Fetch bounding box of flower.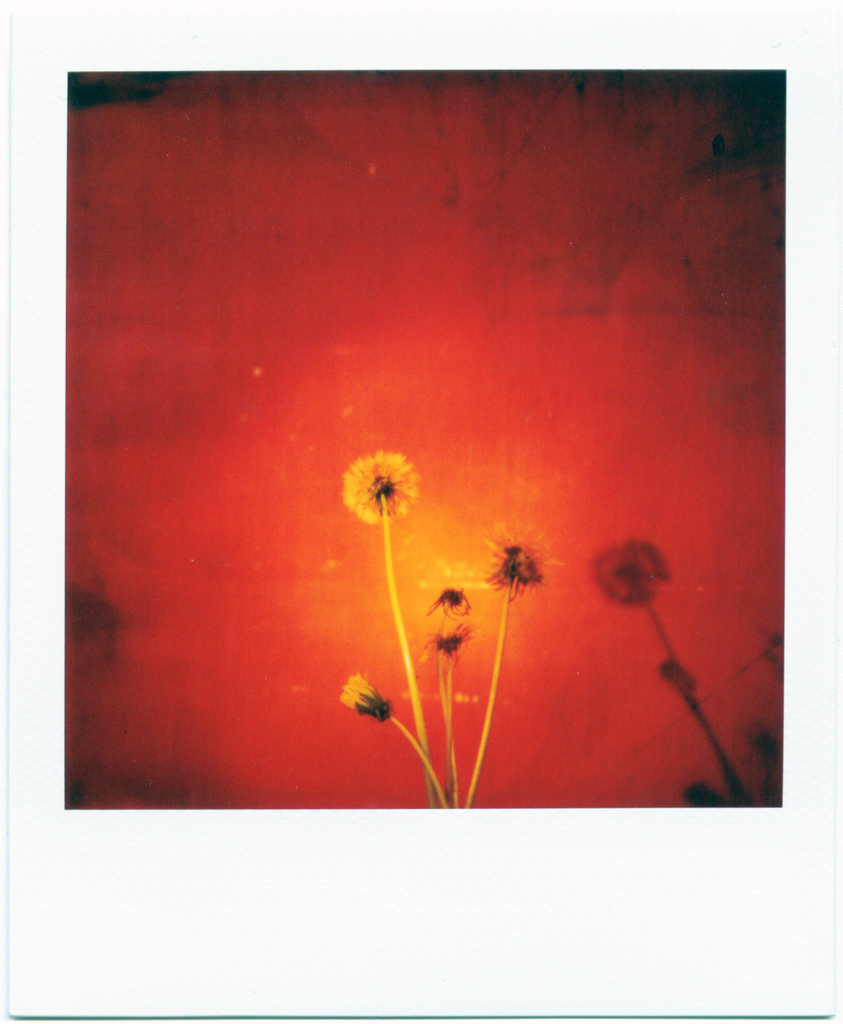
Bbox: box(338, 447, 422, 521).
